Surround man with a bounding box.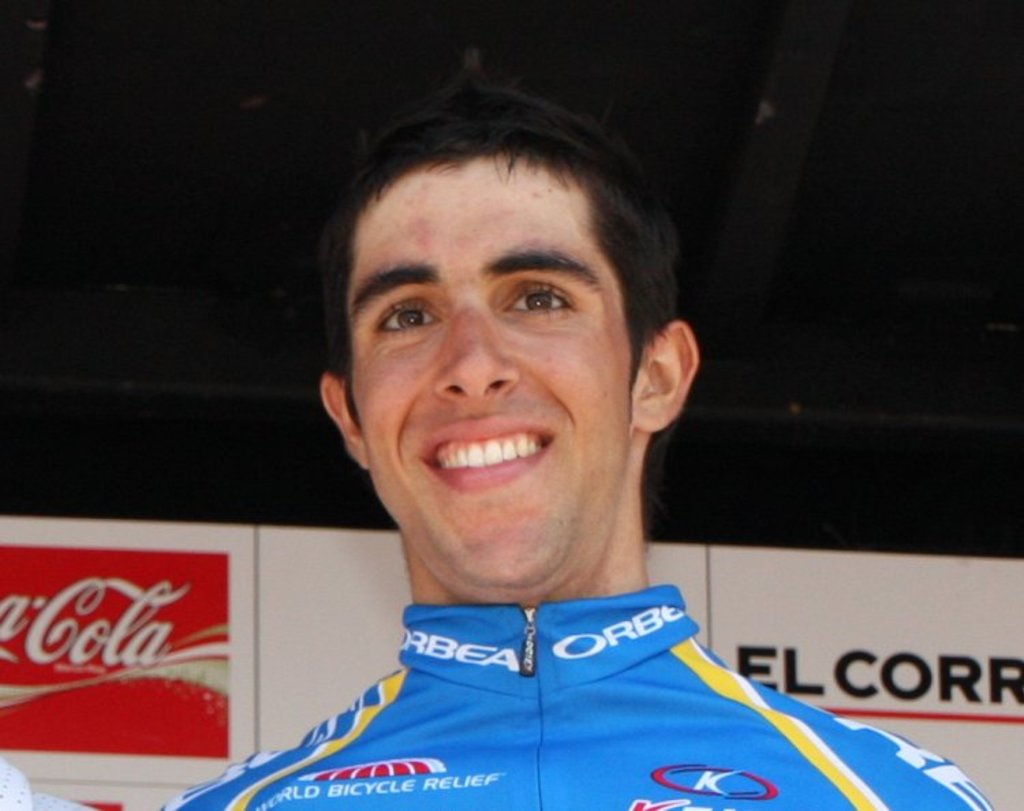
(left=161, top=76, right=998, bottom=810).
